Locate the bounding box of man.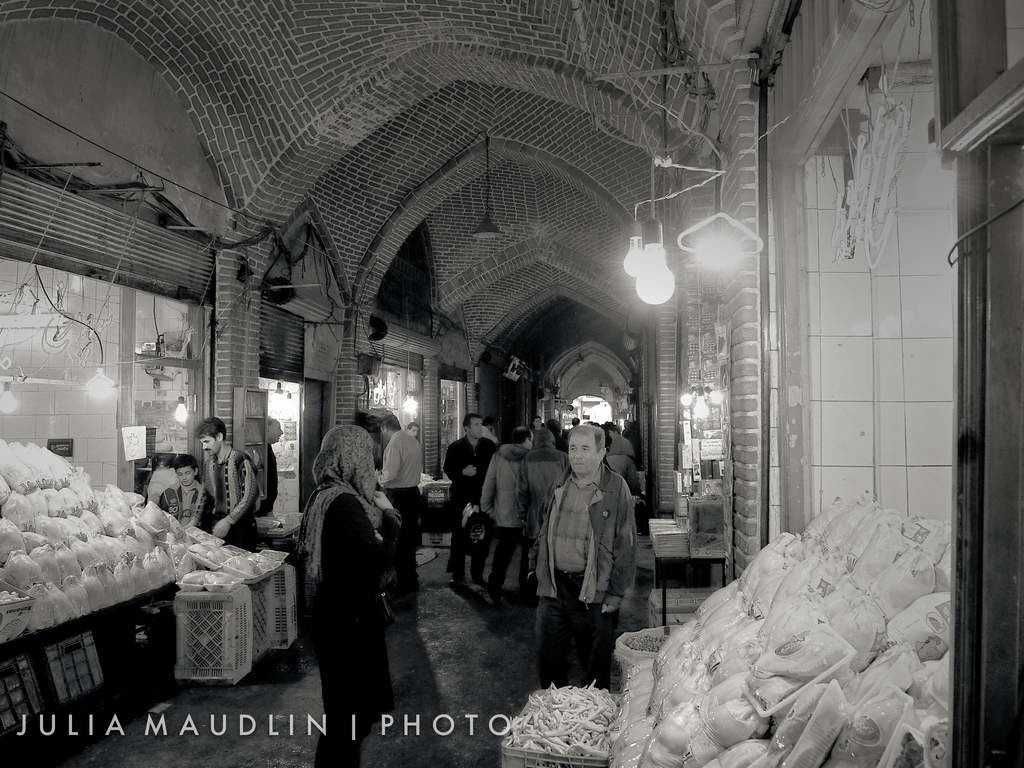
Bounding box: 482 422 532 596.
